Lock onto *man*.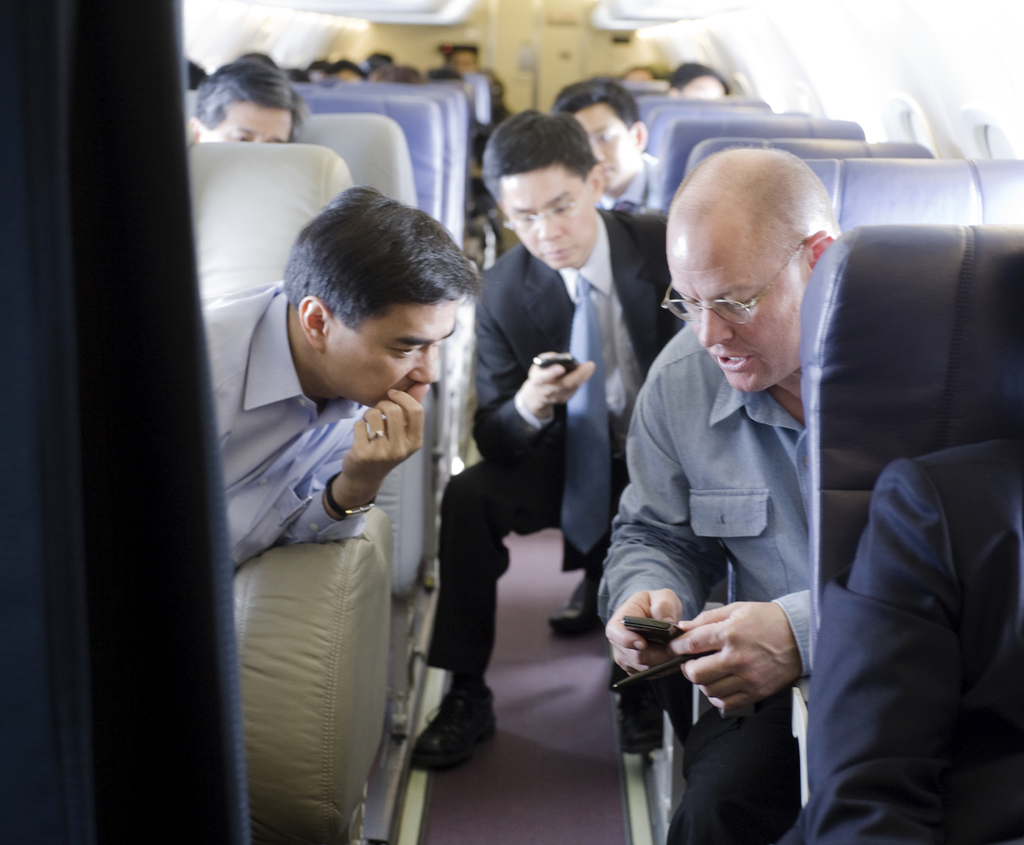
Locked: [left=604, top=120, right=868, bottom=828].
